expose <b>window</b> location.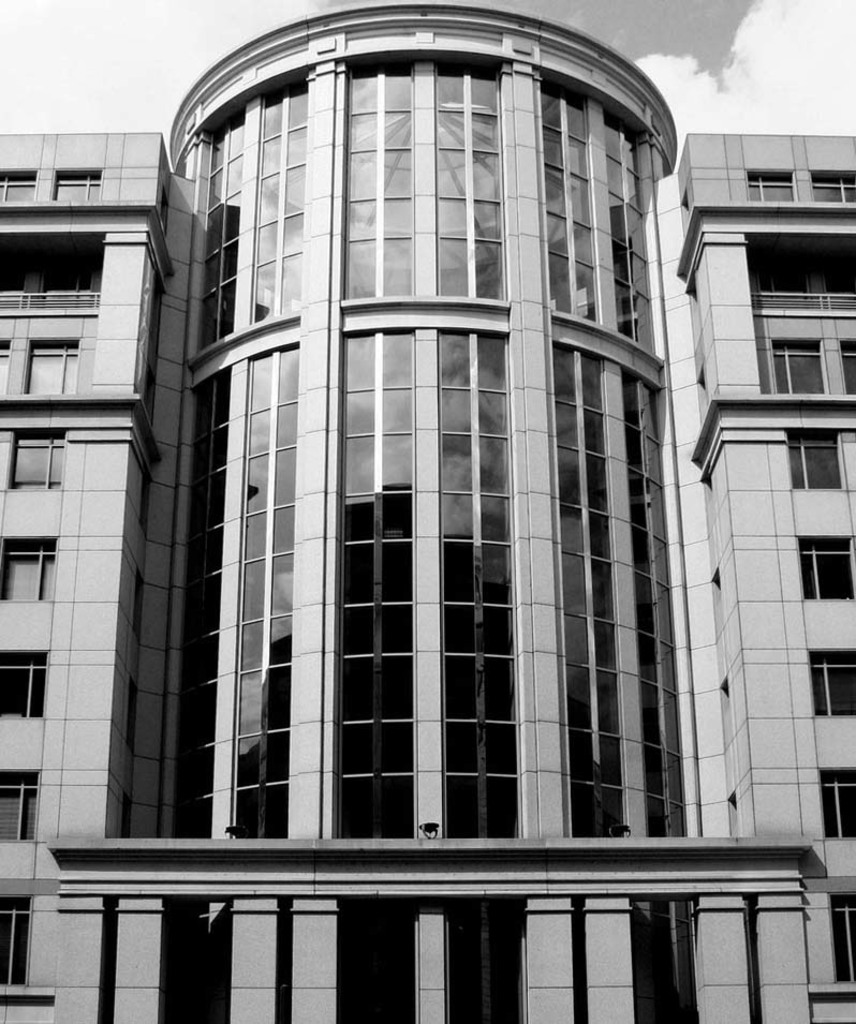
Exposed at detection(21, 336, 78, 396).
